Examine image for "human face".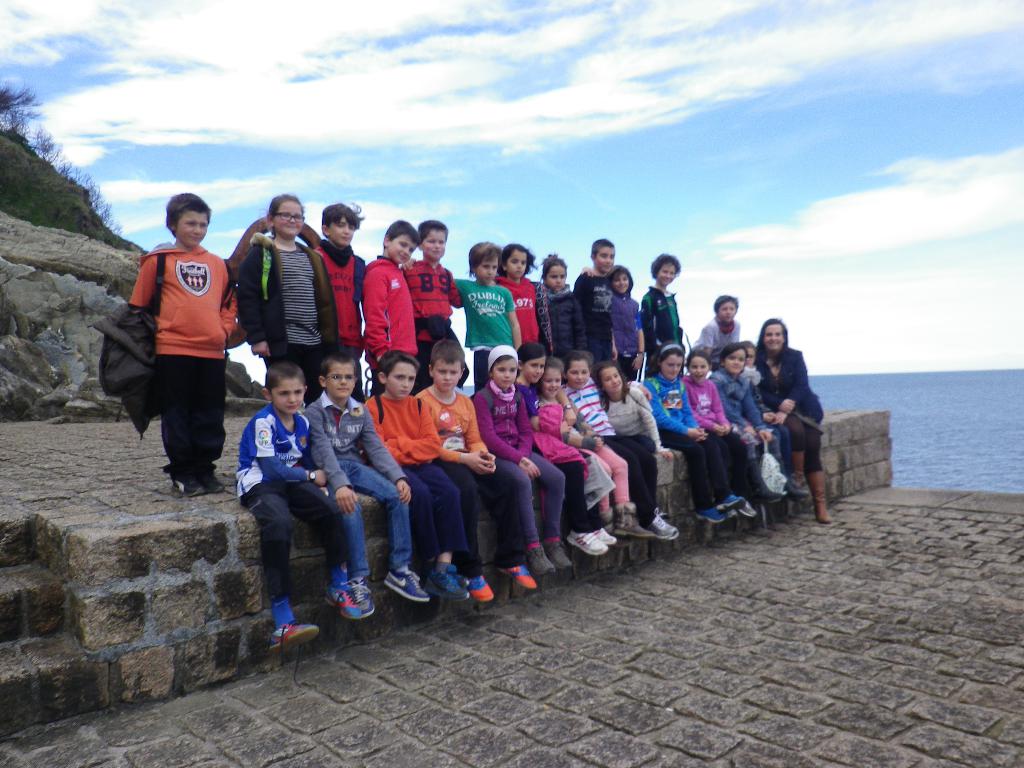
Examination result: bbox(543, 262, 566, 292).
